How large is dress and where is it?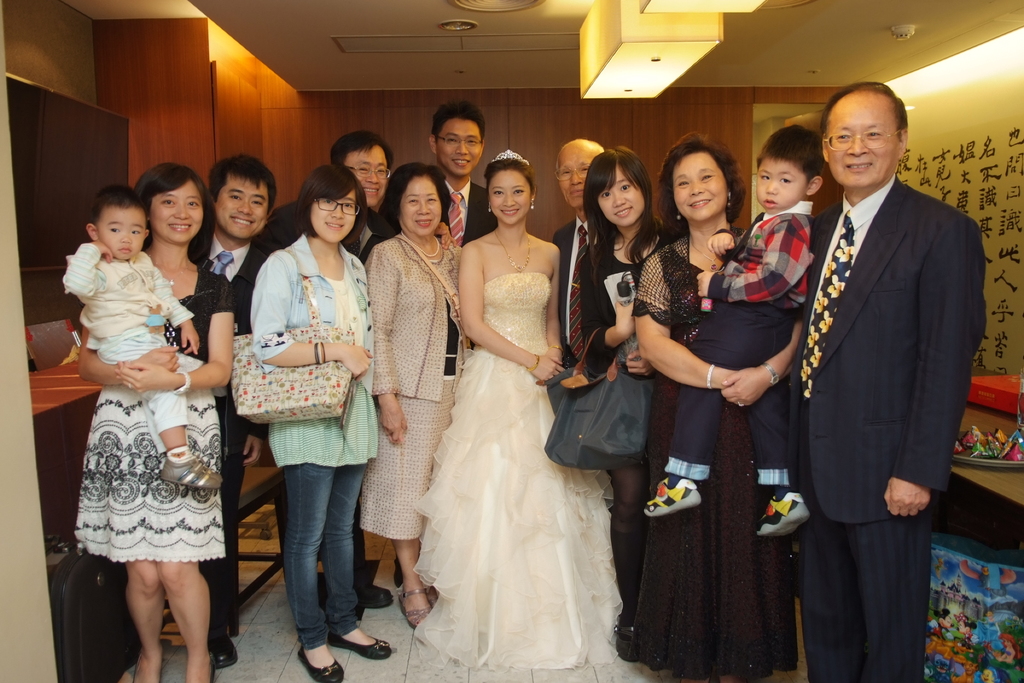
Bounding box: 629, 234, 799, 680.
